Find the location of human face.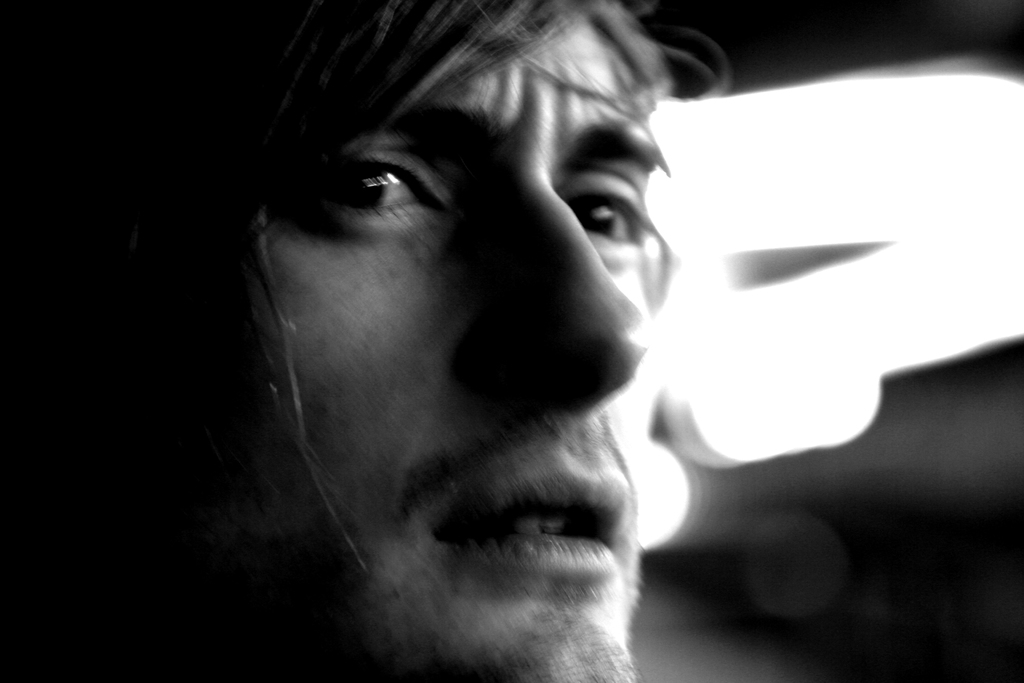
Location: (222, 21, 658, 682).
